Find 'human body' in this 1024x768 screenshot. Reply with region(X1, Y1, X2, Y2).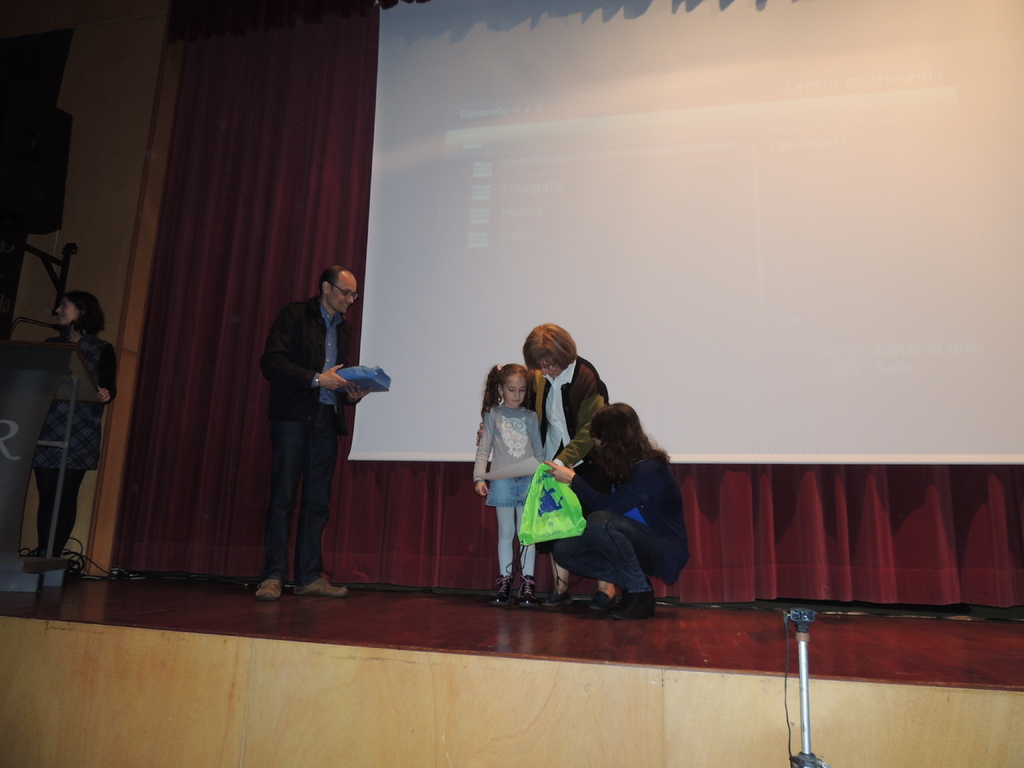
region(20, 333, 118, 561).
